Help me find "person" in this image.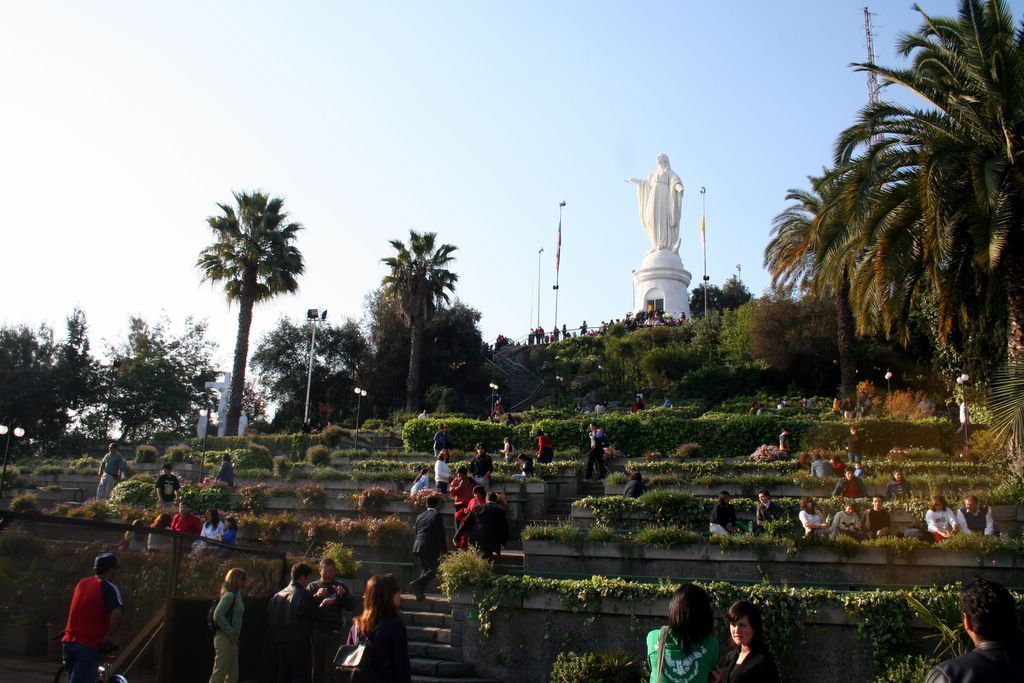
Found it: (157,460,181,512).
